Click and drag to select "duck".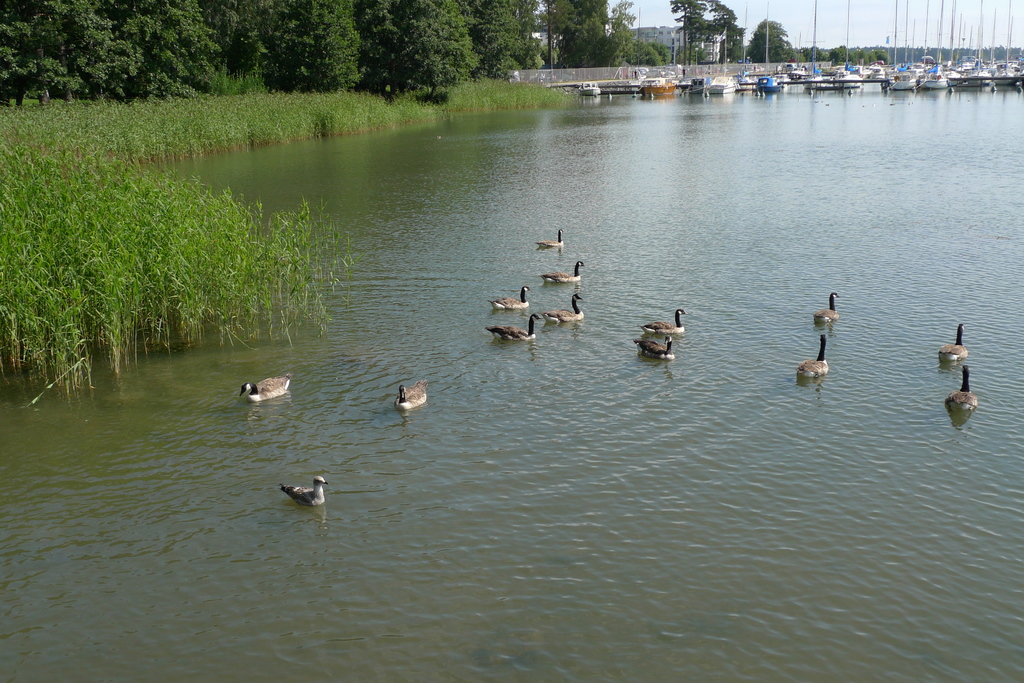
Selection: bbox(633, 332, 681, 362).
